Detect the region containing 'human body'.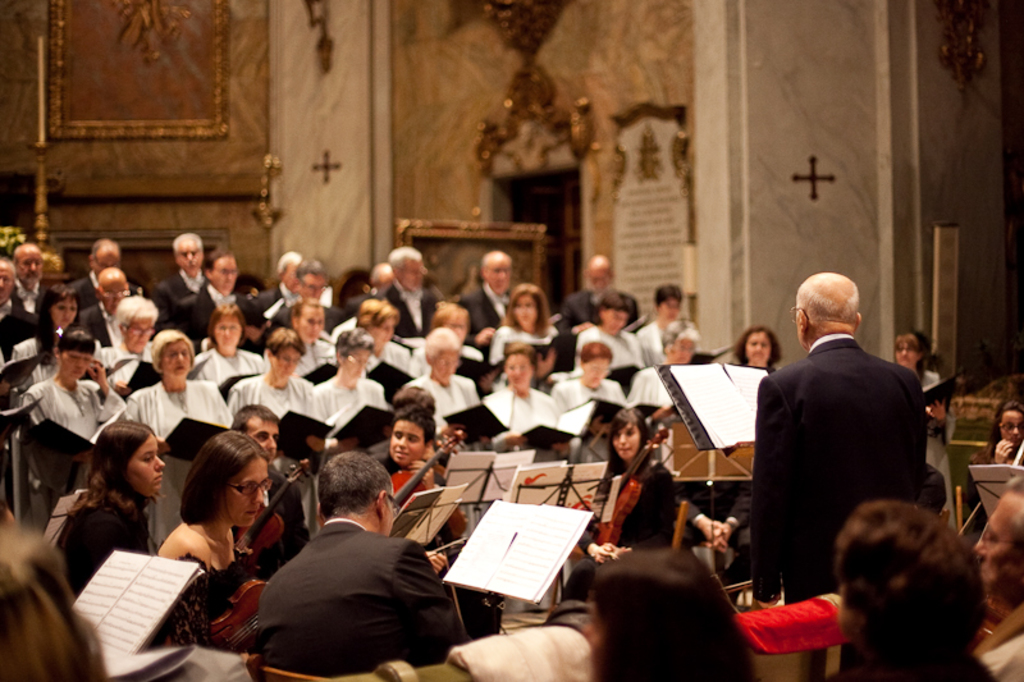
[x1=250, y1=253, x2=302, y2=333].
